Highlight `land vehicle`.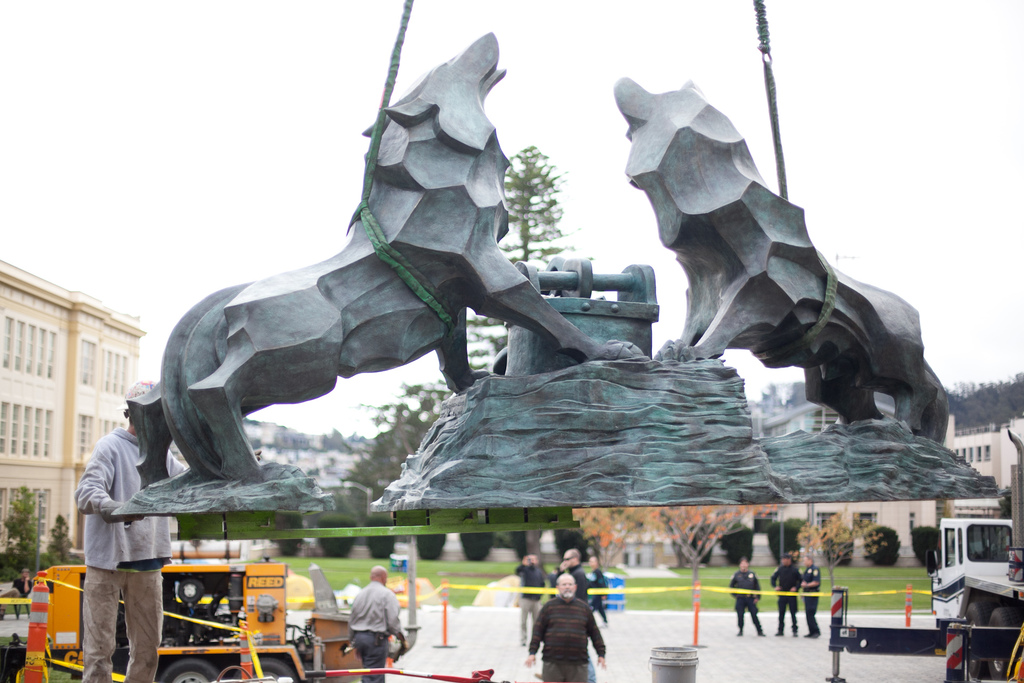
Highlighted region: left=928, top=504, right=1023, bottom=661.
